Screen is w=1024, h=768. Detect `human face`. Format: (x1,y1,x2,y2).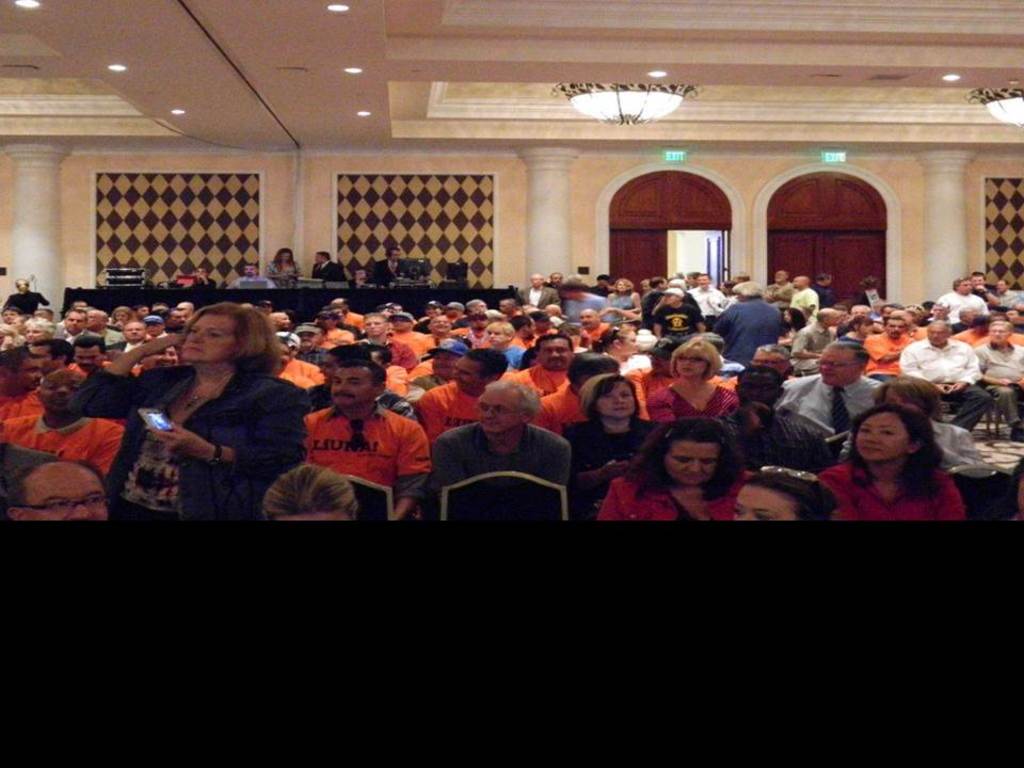
(818,348,858,384).
